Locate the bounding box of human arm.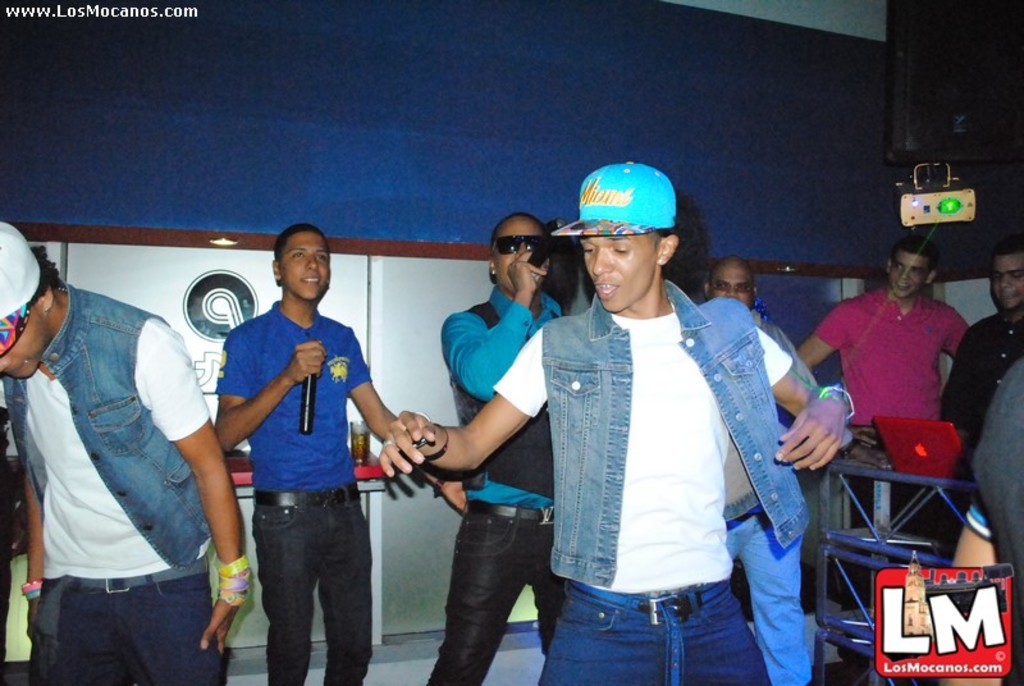
Bounding box: 937,325,984,434.
